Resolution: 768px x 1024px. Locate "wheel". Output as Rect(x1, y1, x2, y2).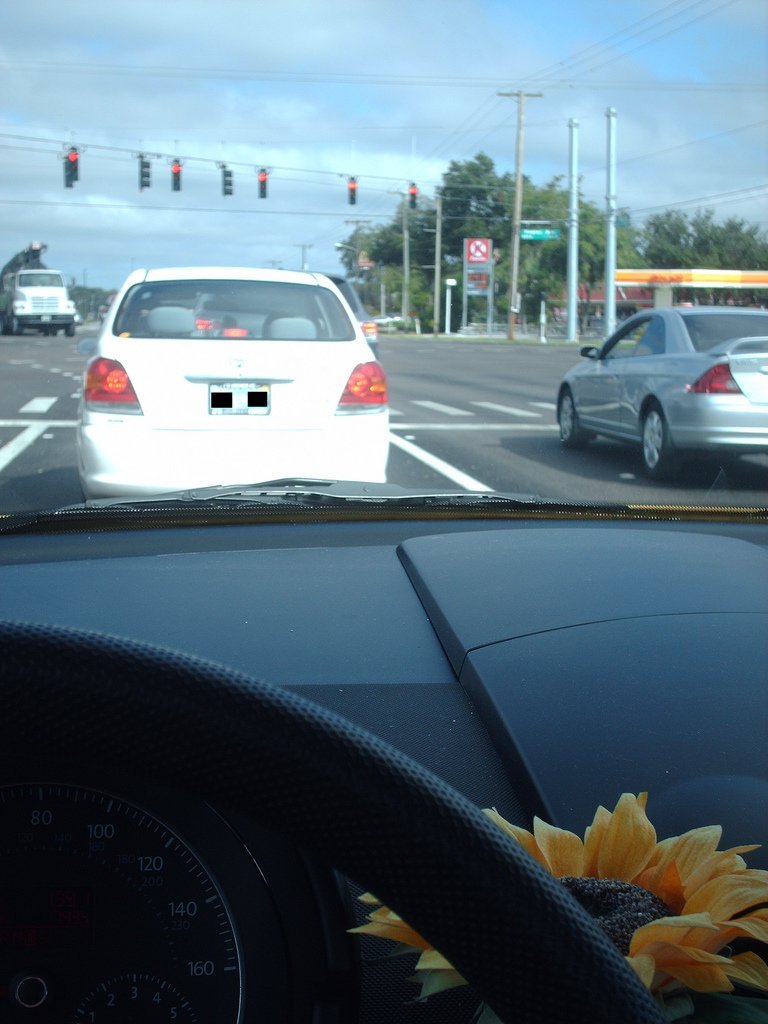
Rect(556, 387, 584, 446).
